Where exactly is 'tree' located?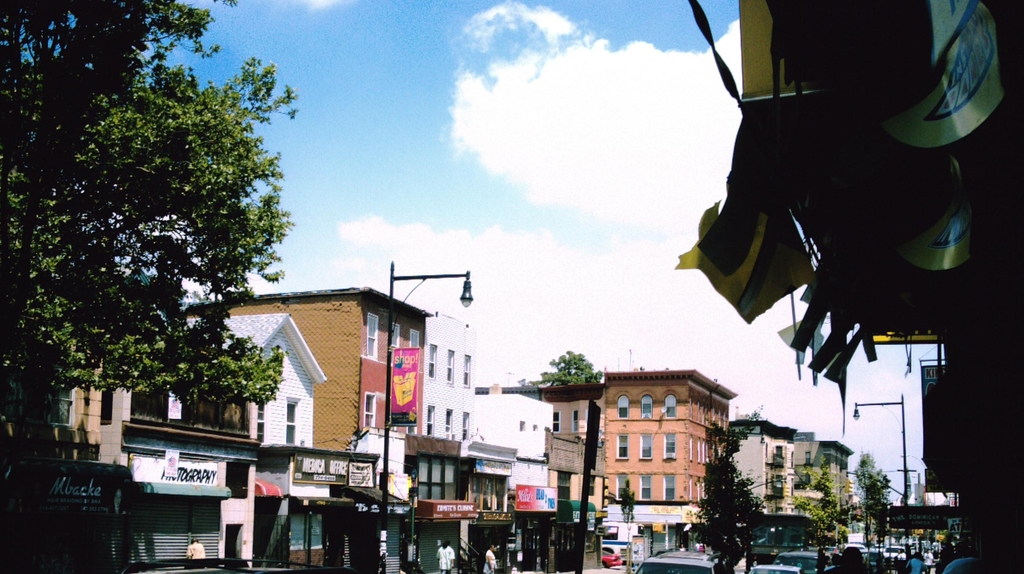
Its bounding box is Rect(0, 0, 301, 538).
